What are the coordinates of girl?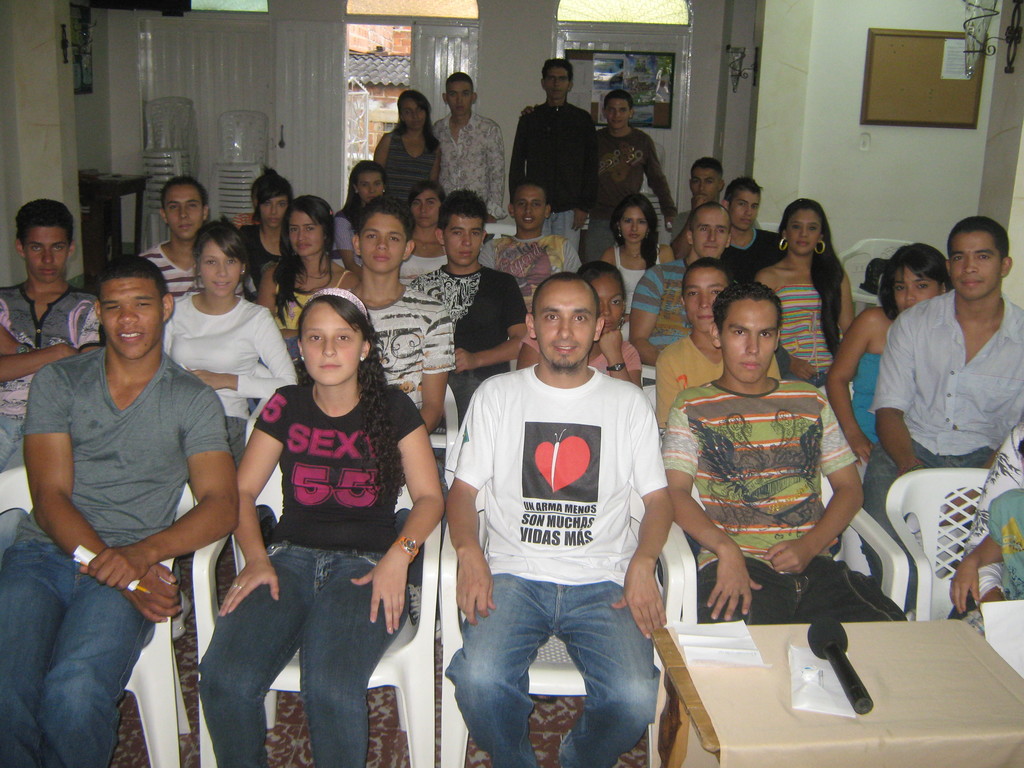
select_region(200, 289, 445, 767).
